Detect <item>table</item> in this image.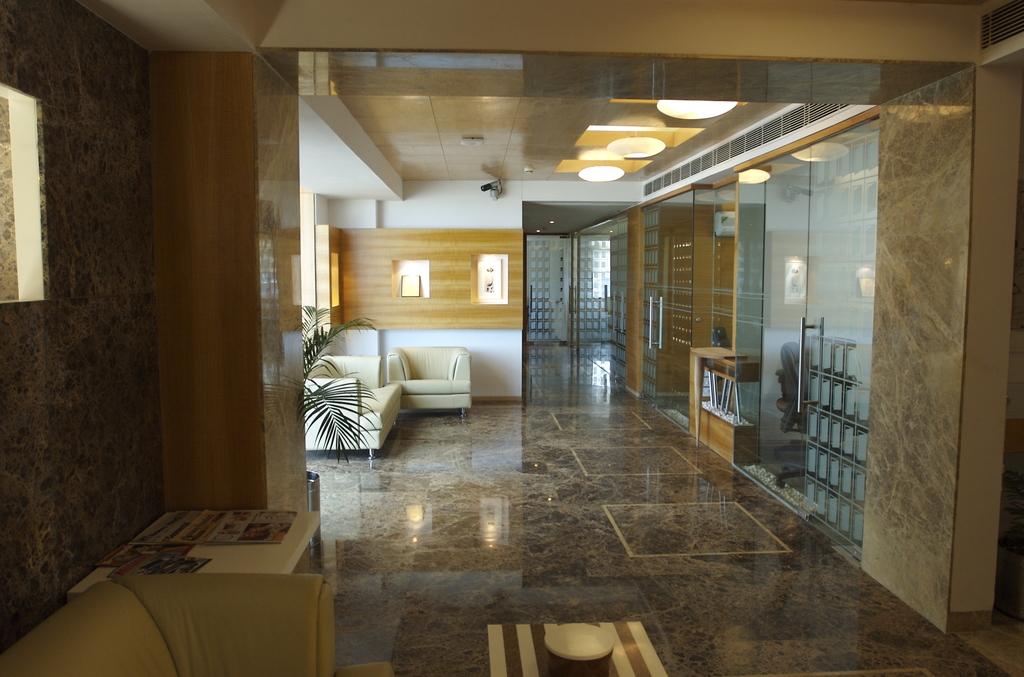
Detection: box(67, 507, 325, 598).
